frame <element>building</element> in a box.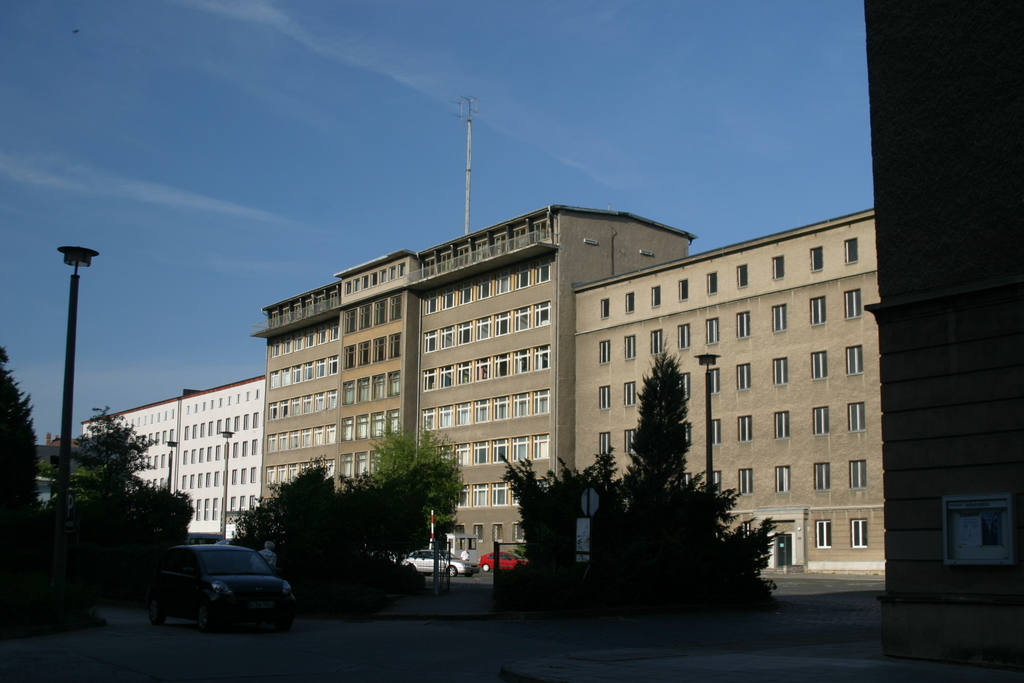
85/372/270/538.
